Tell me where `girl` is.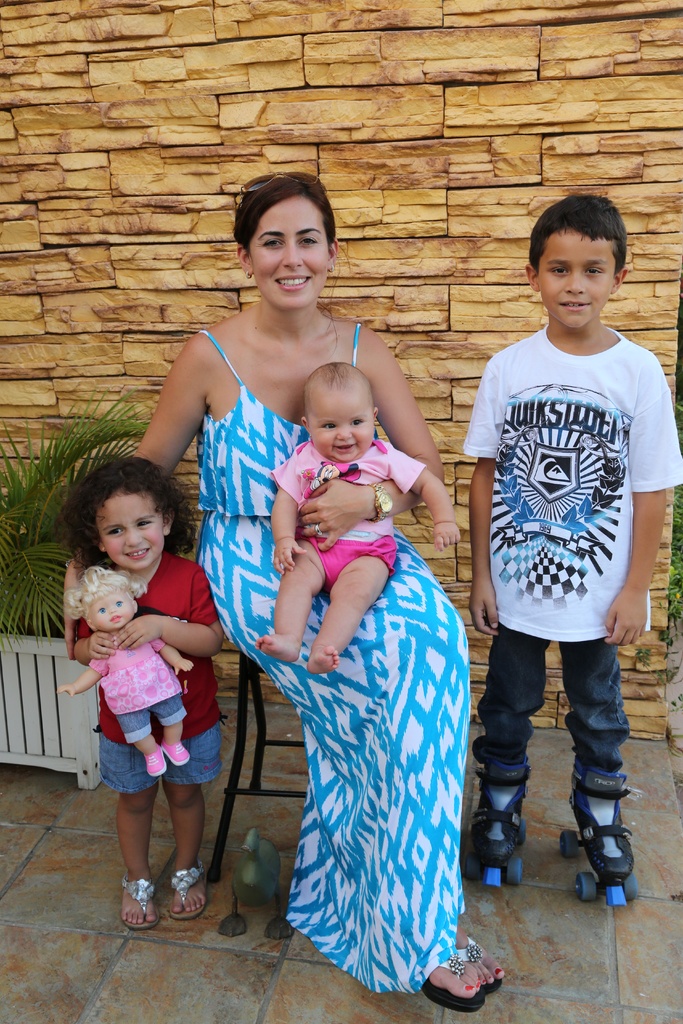
`girl` is at 67/173/506/1012.
